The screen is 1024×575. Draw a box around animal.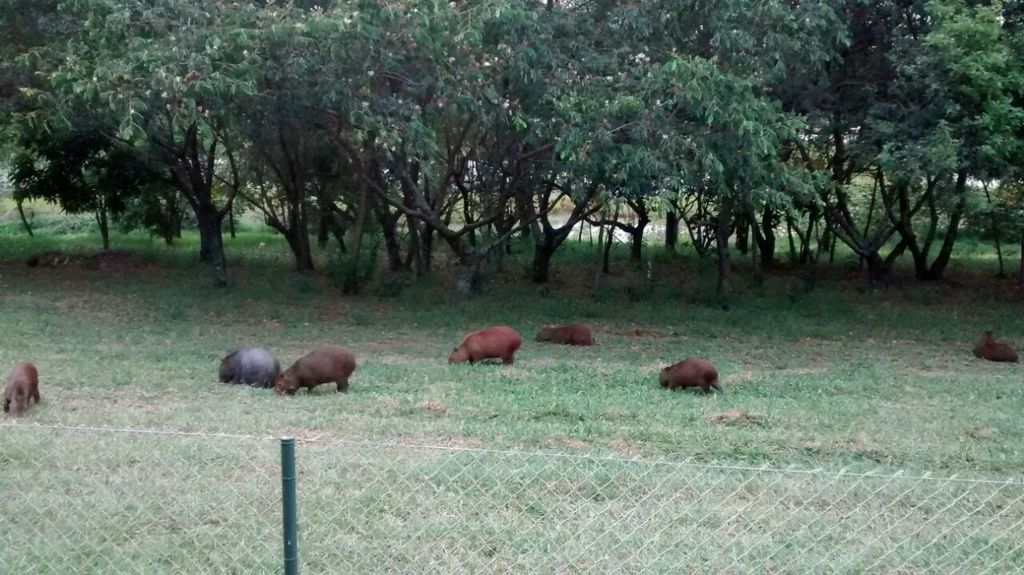
locate(654, 353, 726, 400).
